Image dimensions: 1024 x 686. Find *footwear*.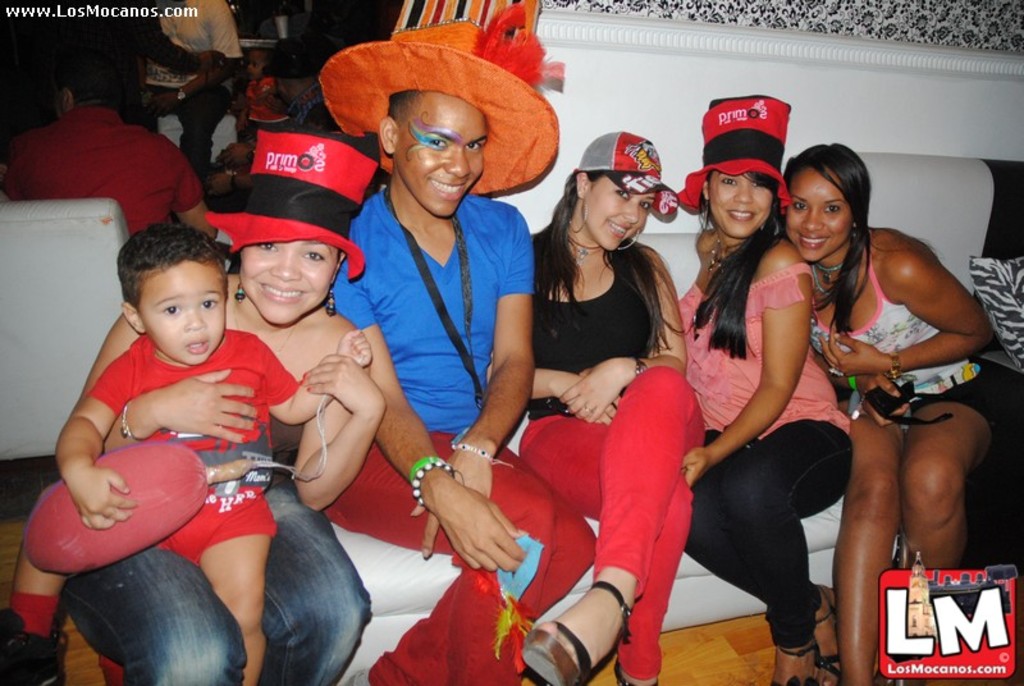
select_region(773, 642, 814, 685).
